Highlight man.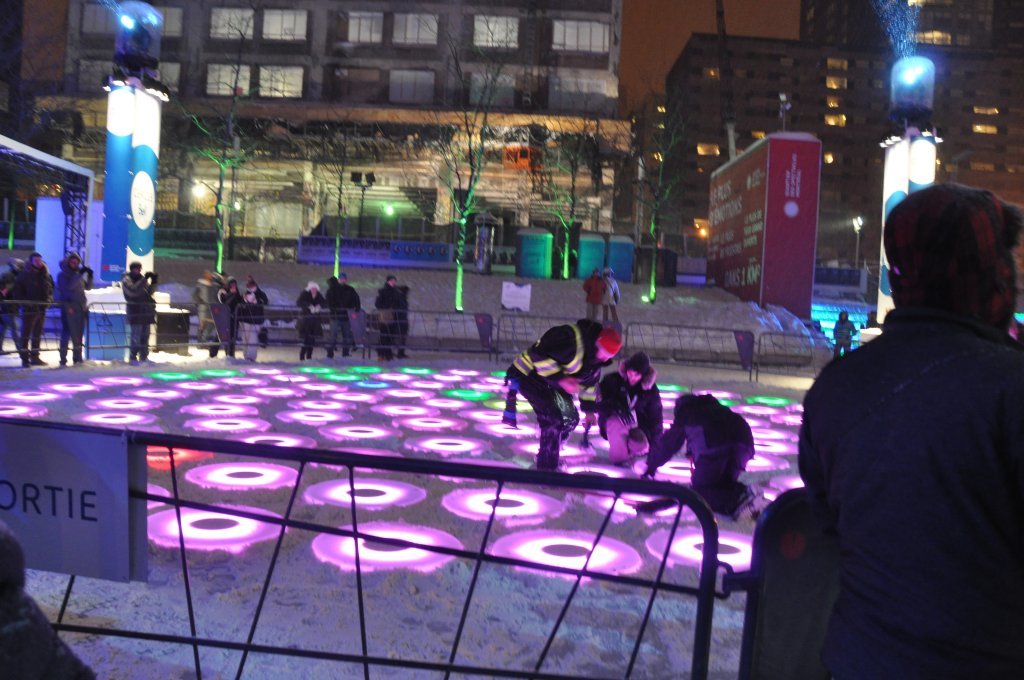
Highlighted region: bbox=(4, 248, 44, 356).
